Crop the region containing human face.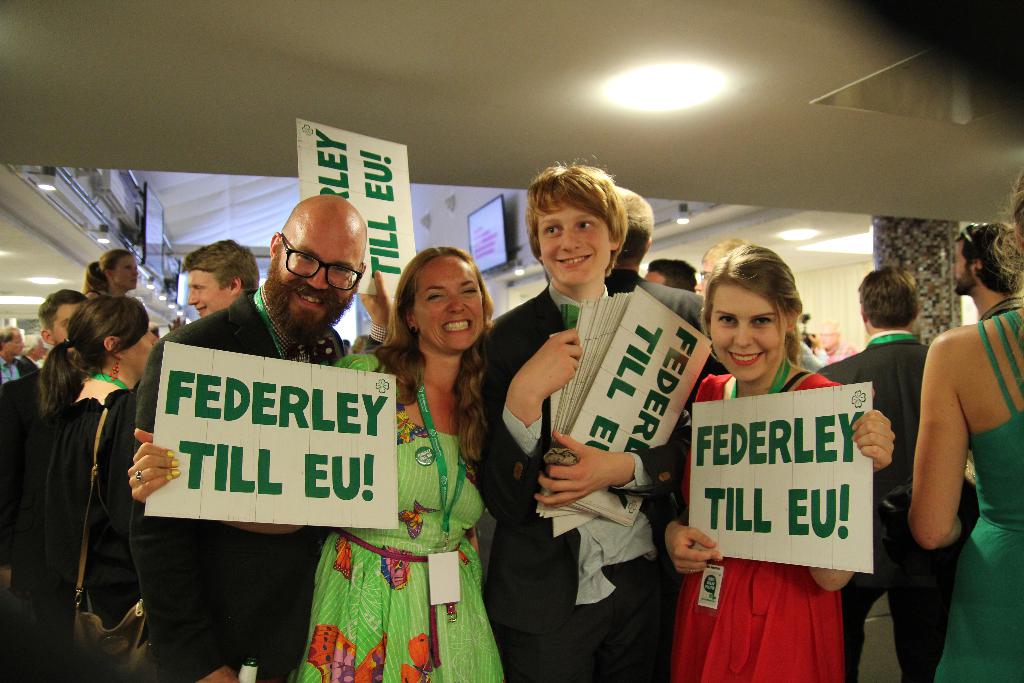
Crop region: pyautogui.locateOnScreen(274, 227, 363, 333).
